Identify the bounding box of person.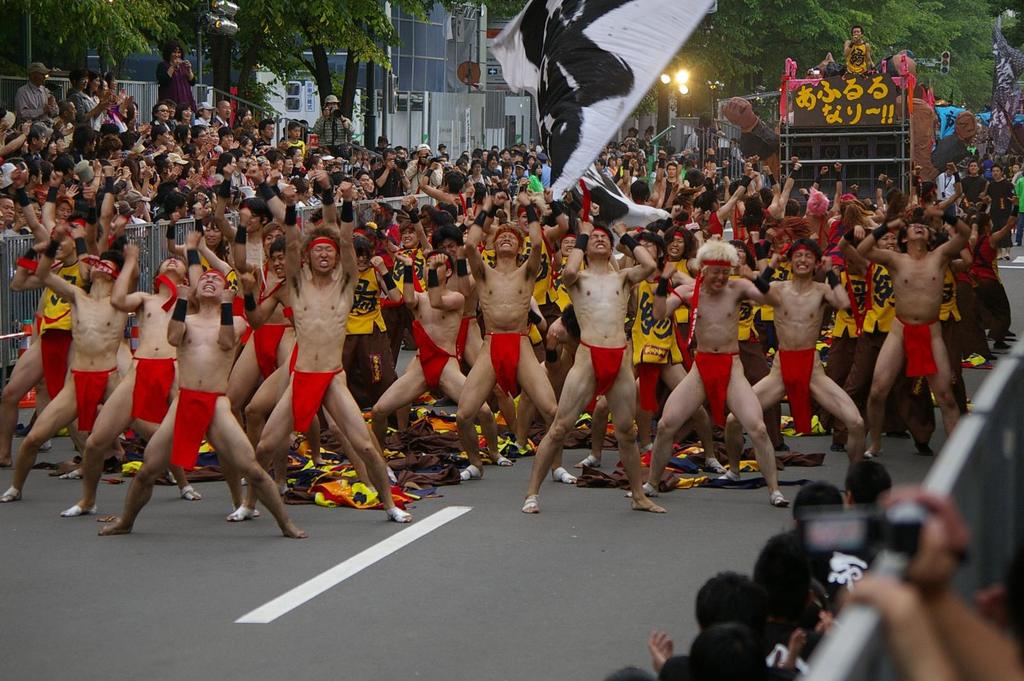
[left=97, top=271, right=301, bottom=536].
